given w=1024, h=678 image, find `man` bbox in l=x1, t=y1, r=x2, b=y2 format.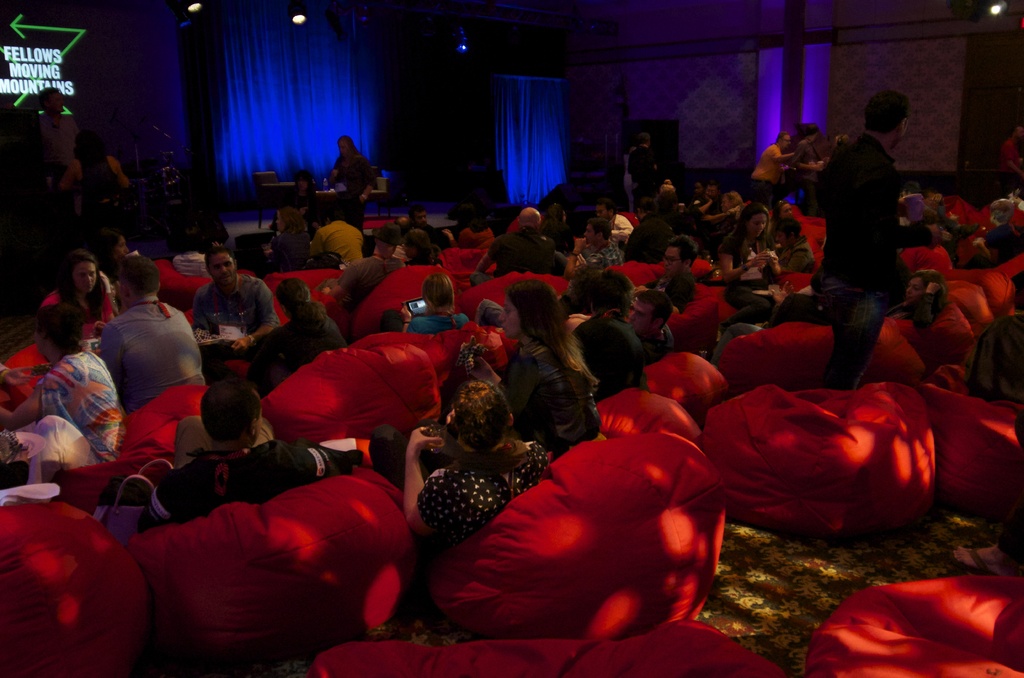
l=691, t=184, r=705, b=198.
